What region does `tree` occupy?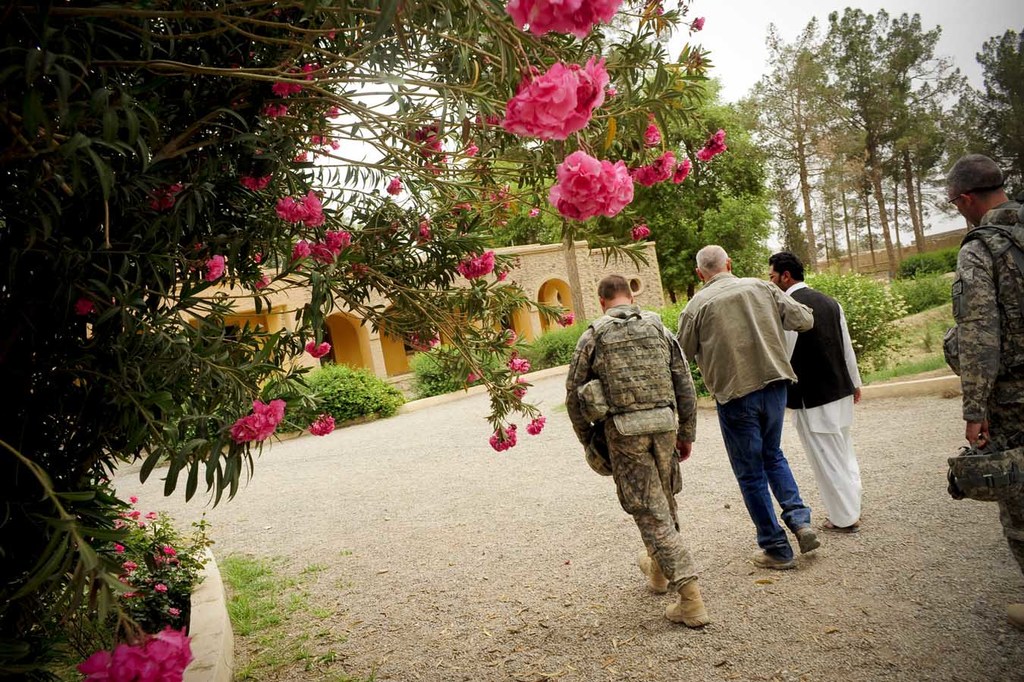
[left=960, top=19, right=1023, bottom=200].
